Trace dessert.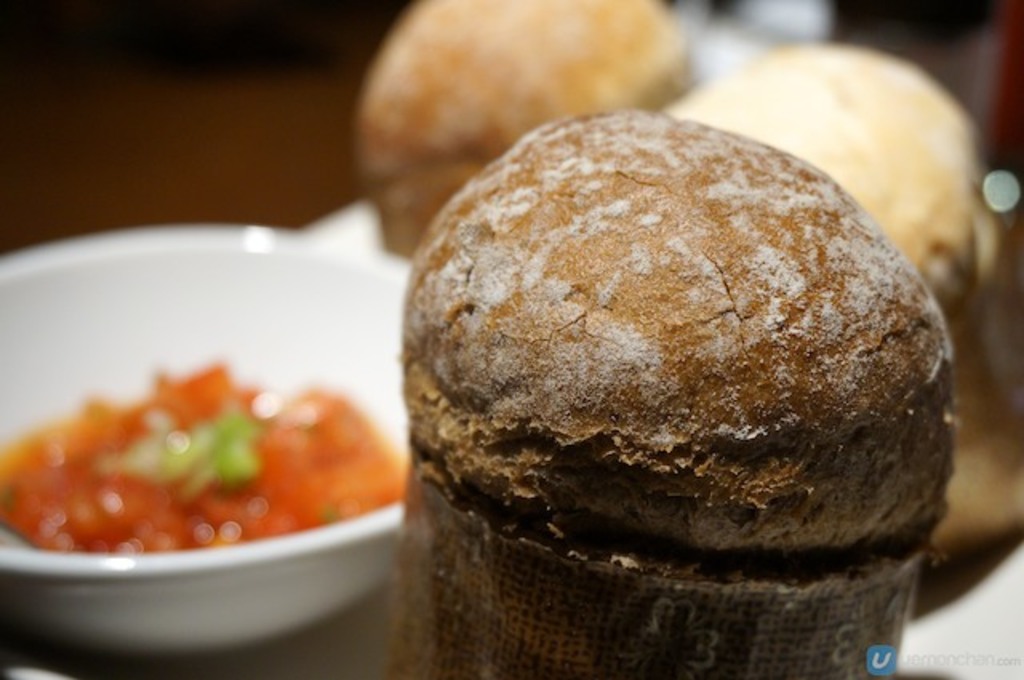
Traced to <region>373, 106, 957, 646</region>.
